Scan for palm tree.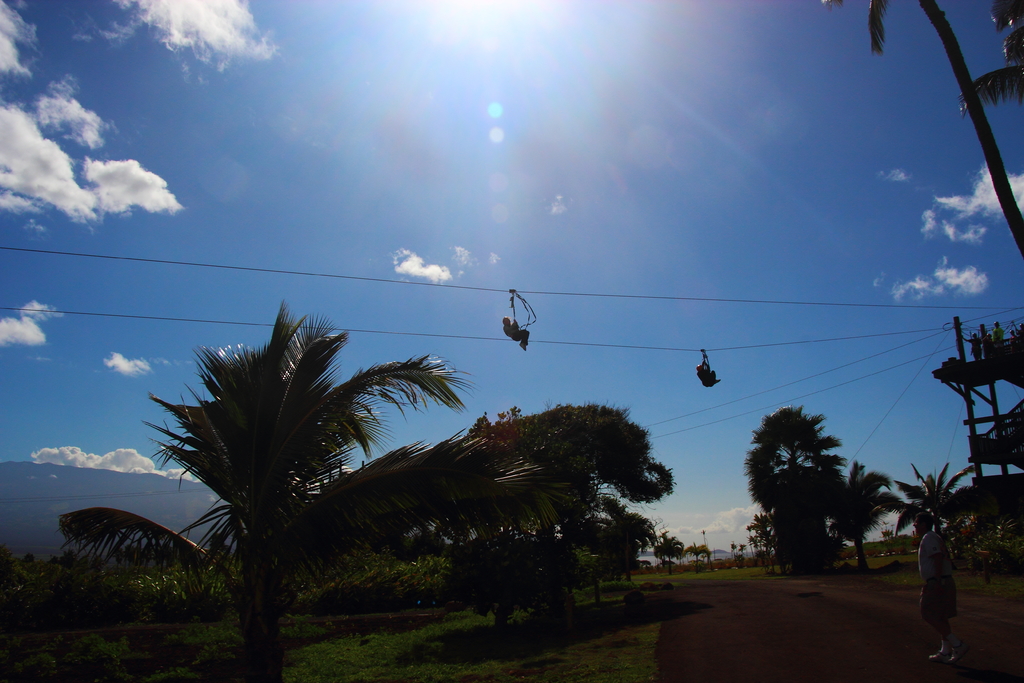
Scan result: l=731, t=400, r=888, b=558.
